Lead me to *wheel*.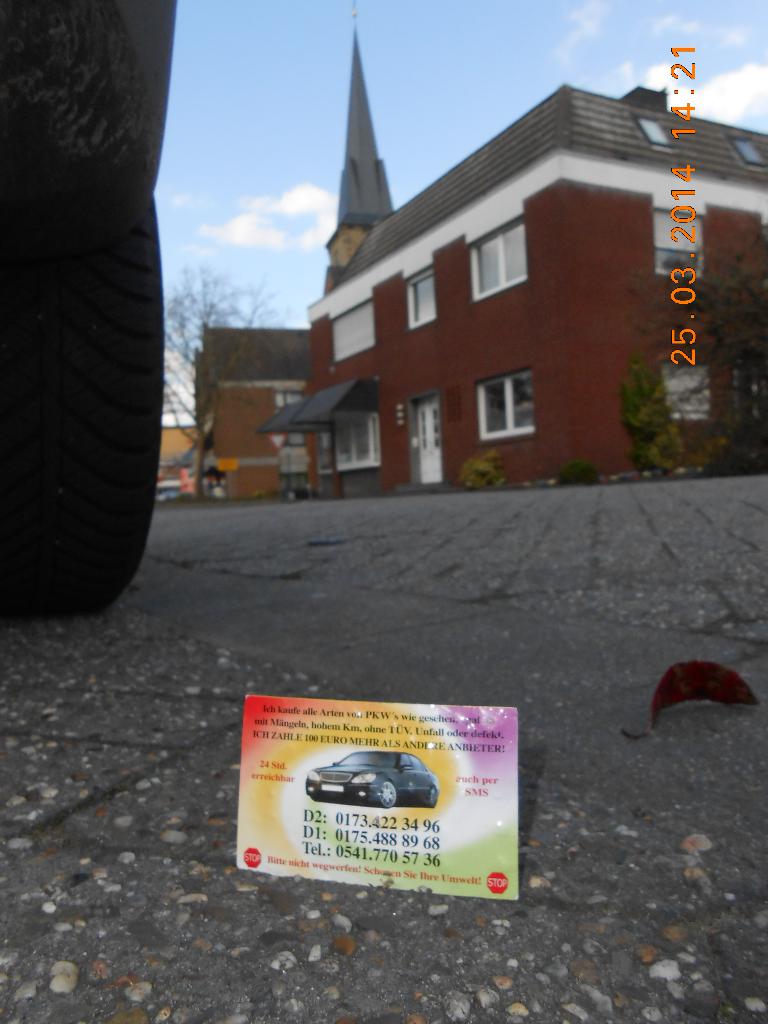
Lead to [378,781,397,810].
